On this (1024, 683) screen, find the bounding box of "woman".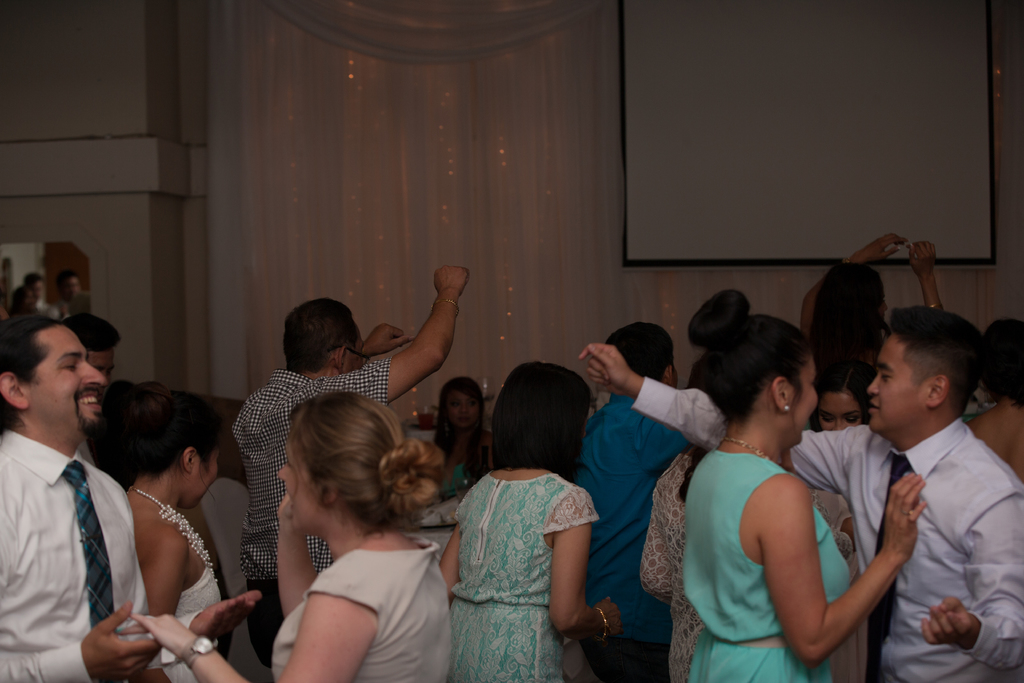
Bounding box: 130, 390, 449, 682.
